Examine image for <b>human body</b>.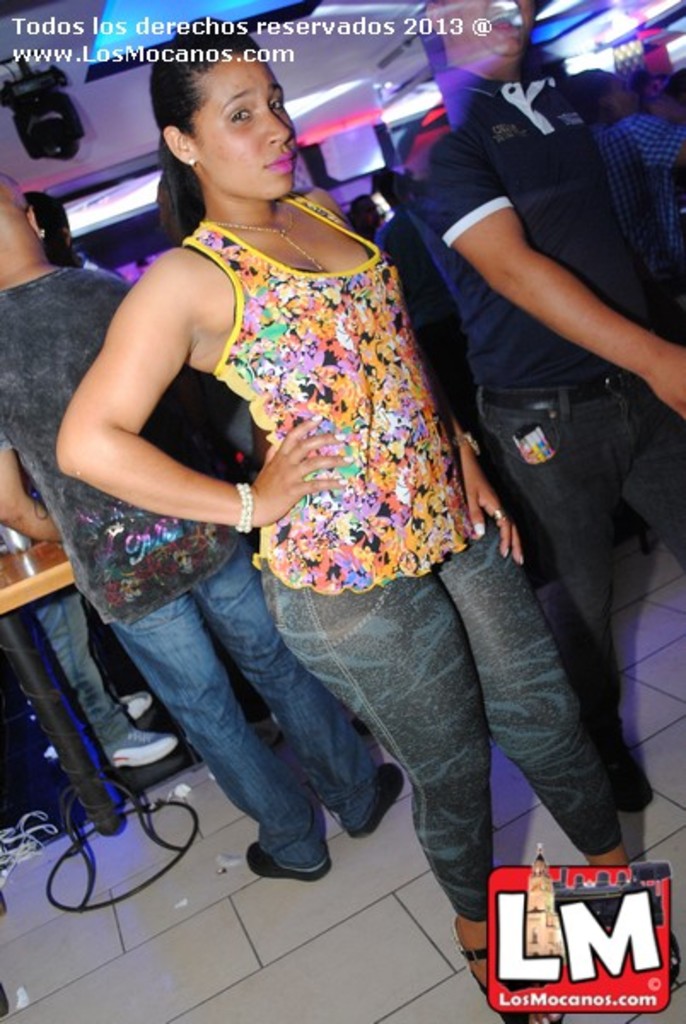
Examination result: [left=386, top=0, right=684, bottom=812].
